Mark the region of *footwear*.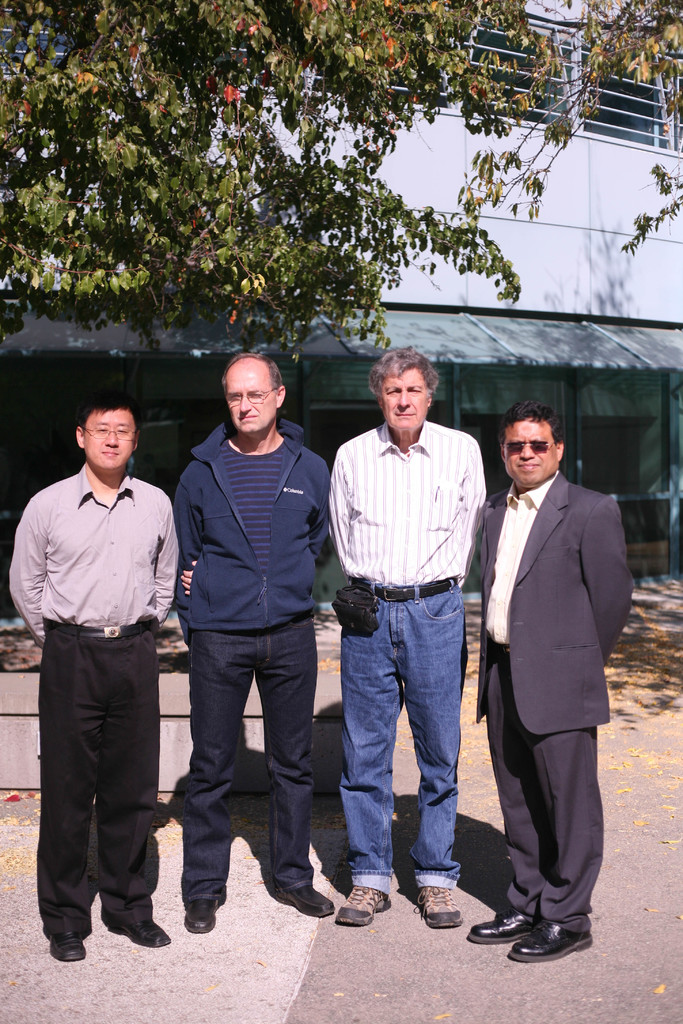
Region: box=[466, 912, 535, 943].
